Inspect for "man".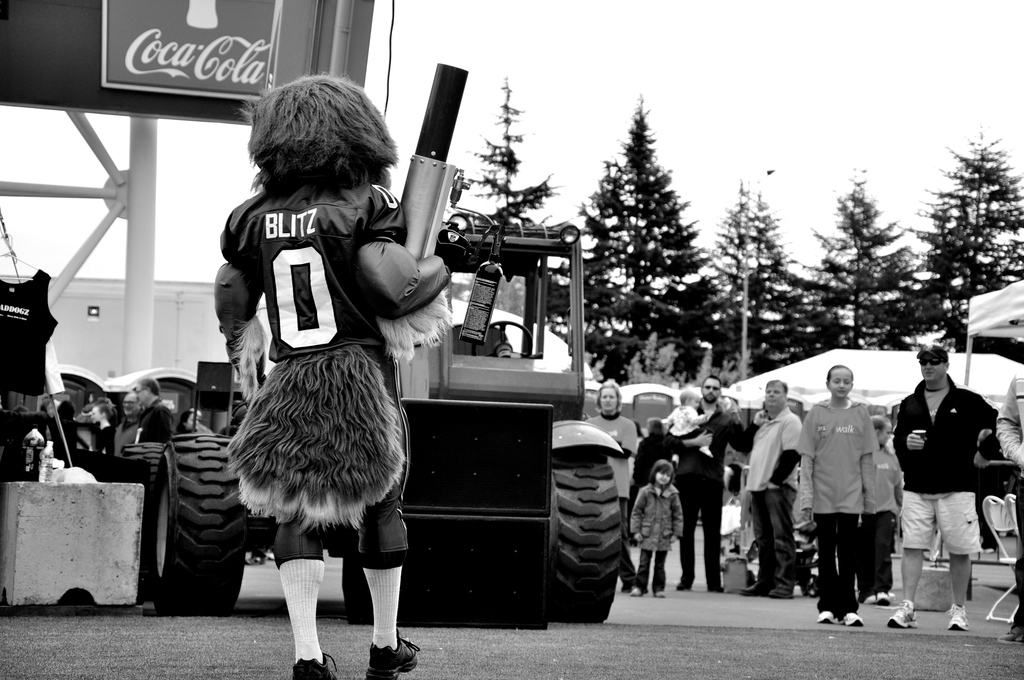
Inspection: [906, 339, 1005, 615].
